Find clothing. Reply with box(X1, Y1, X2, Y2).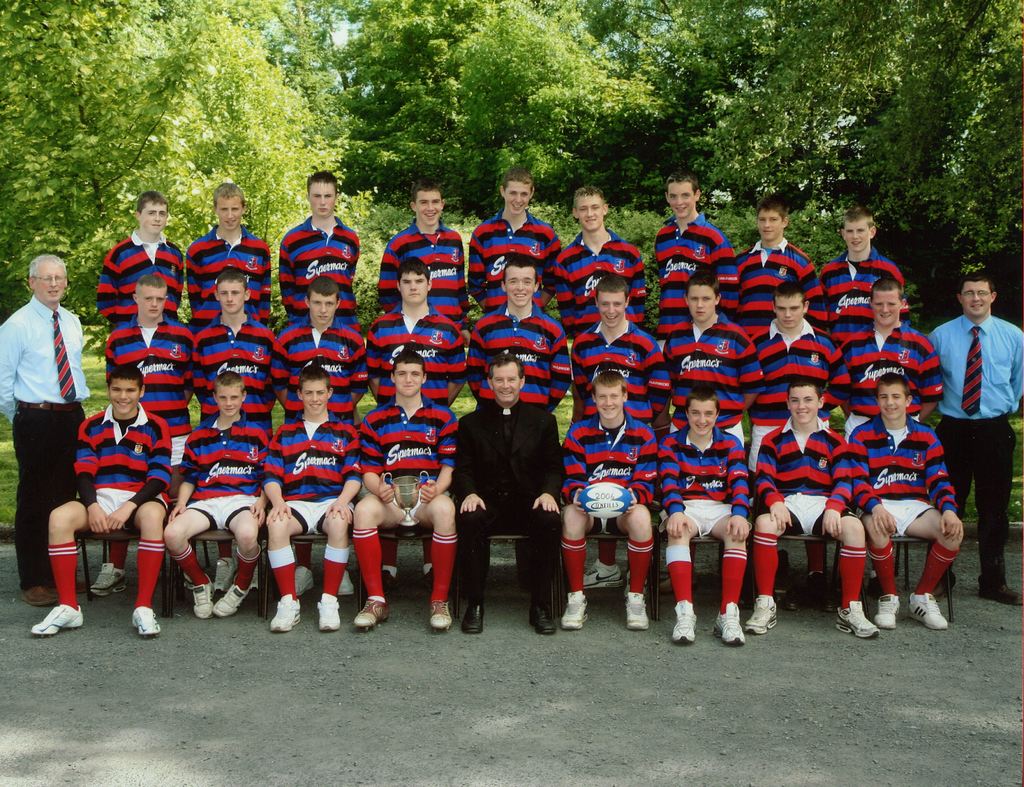
box(559, 236, 650, 339).
